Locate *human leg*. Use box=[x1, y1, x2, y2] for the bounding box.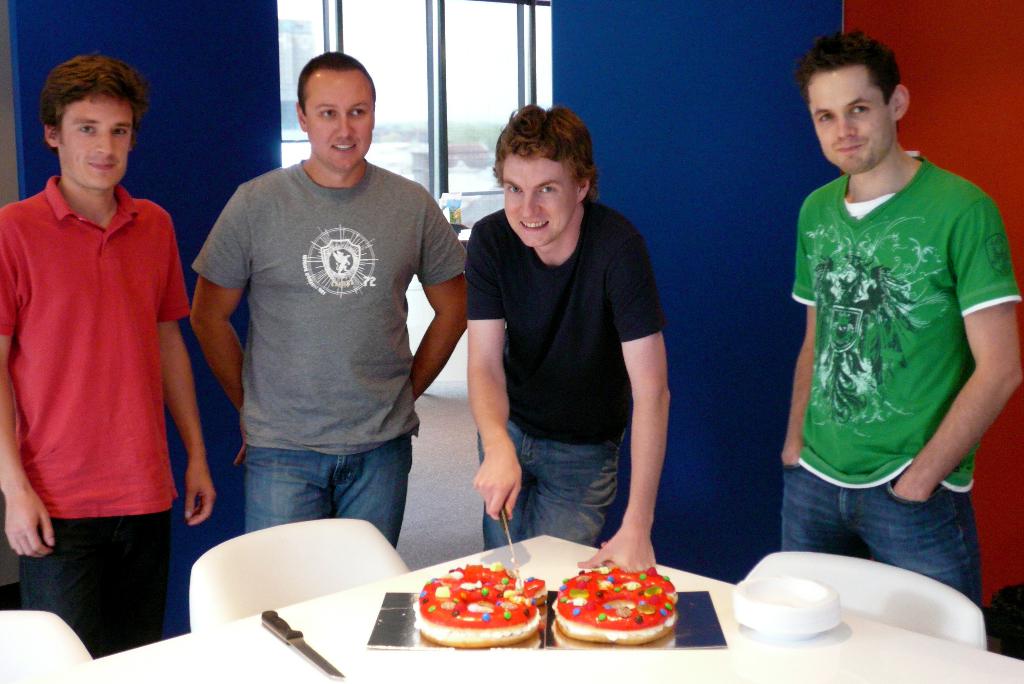
box=[240, 446, 336, 541].
